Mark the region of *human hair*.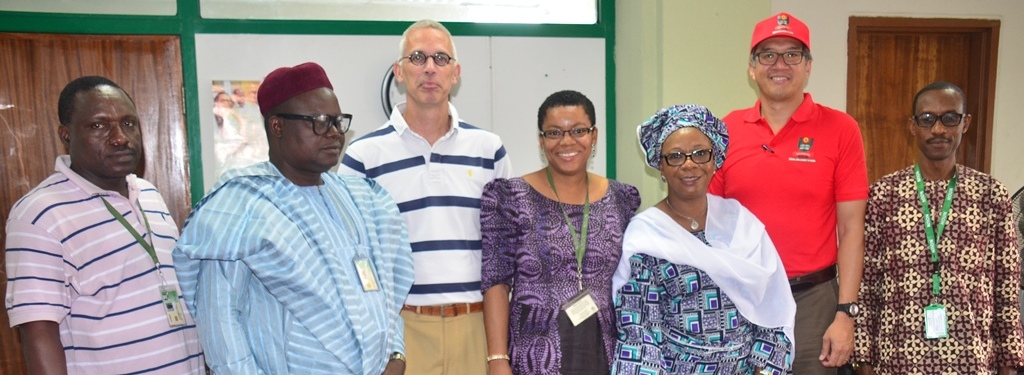
Region: box(910, 81, 961, 112).
